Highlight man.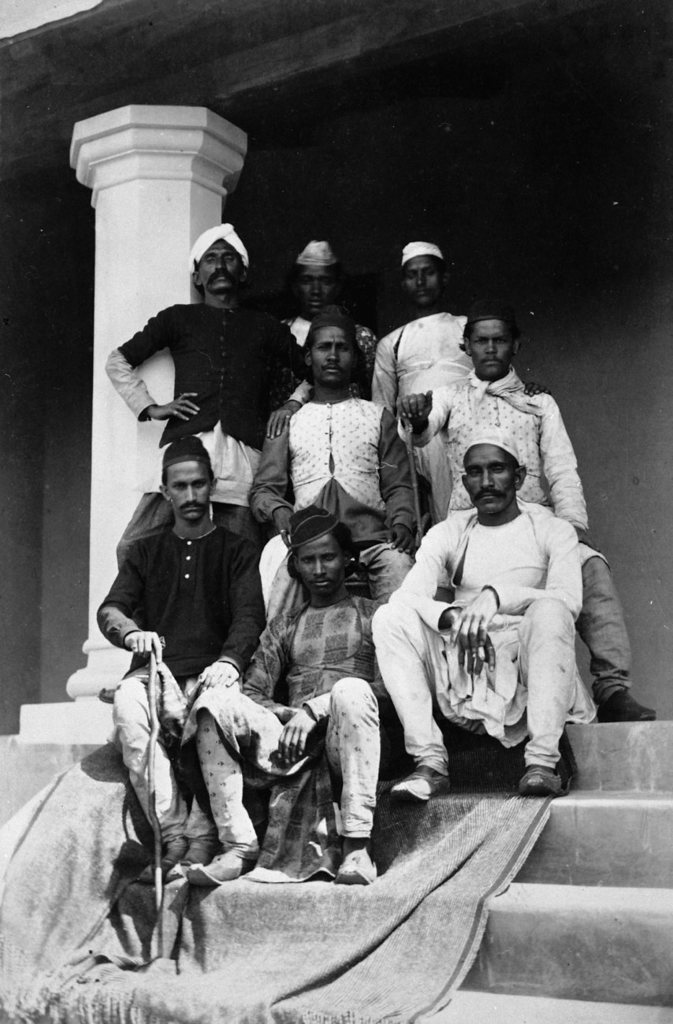
Highlighted region: select_region(371, 409, 575, 822).
